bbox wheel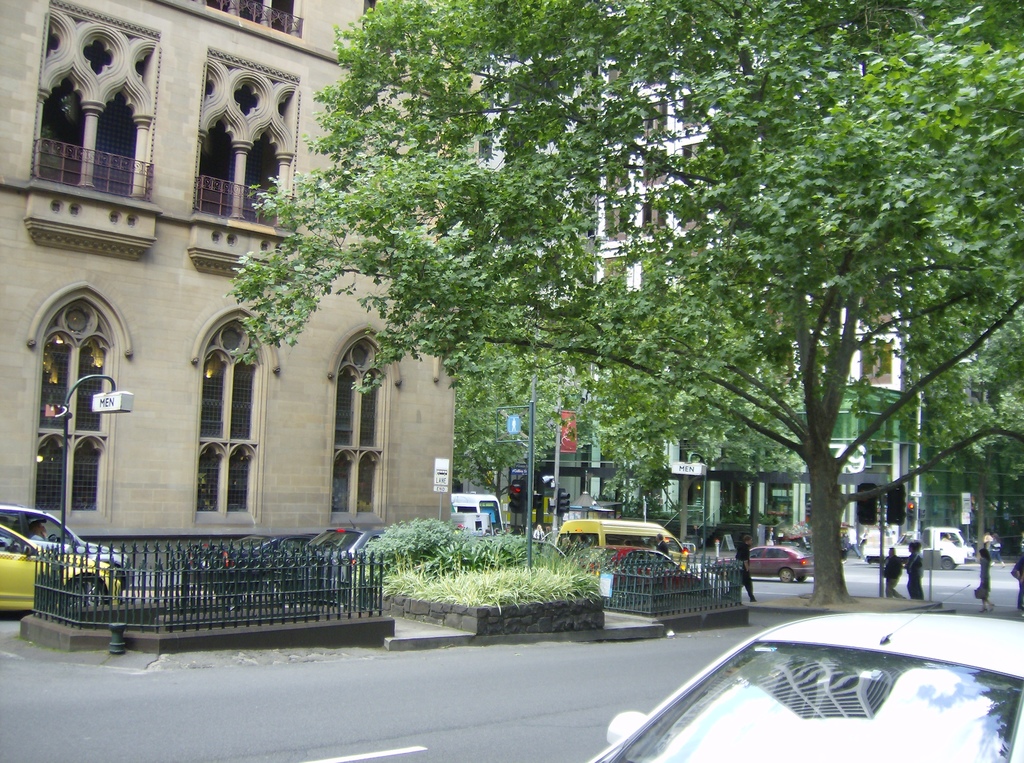
pyautogui.locateOnScreen(778, 568, 798, 582)
